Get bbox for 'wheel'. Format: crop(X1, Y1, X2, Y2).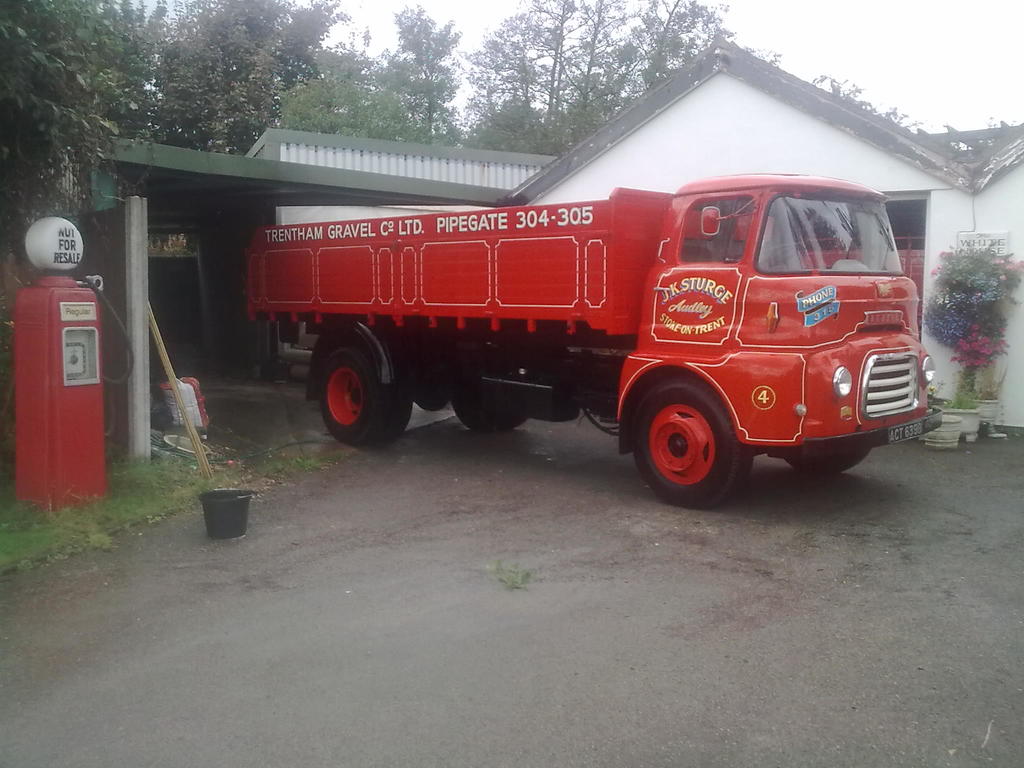
crop(634, 368, 749, 492).
